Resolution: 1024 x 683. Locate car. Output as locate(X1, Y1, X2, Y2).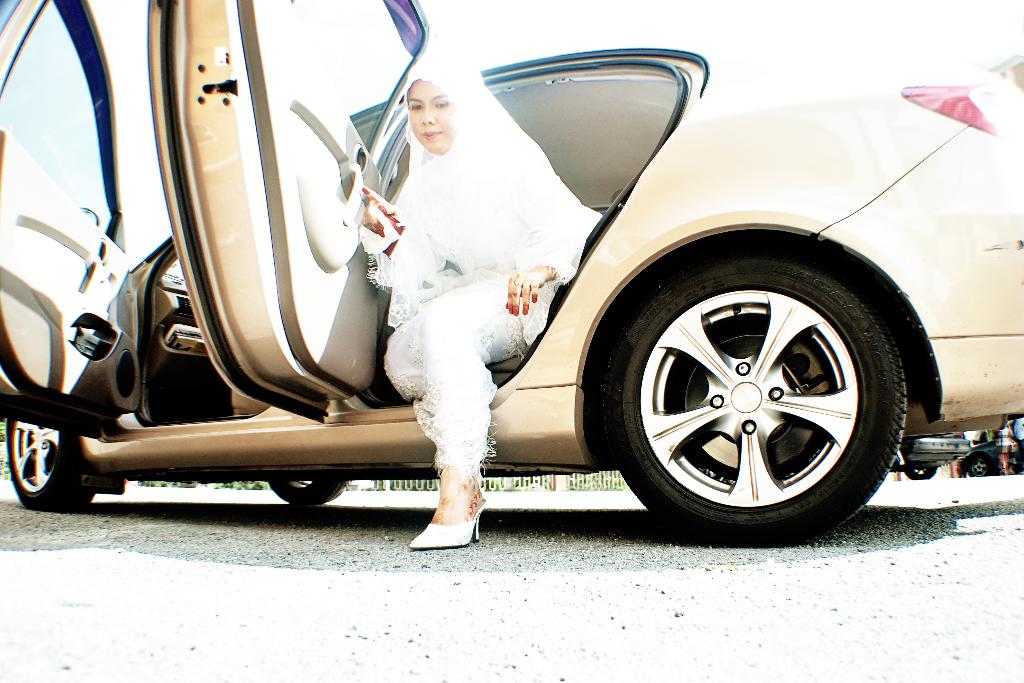
locate(957, 436, 1023, 479).
